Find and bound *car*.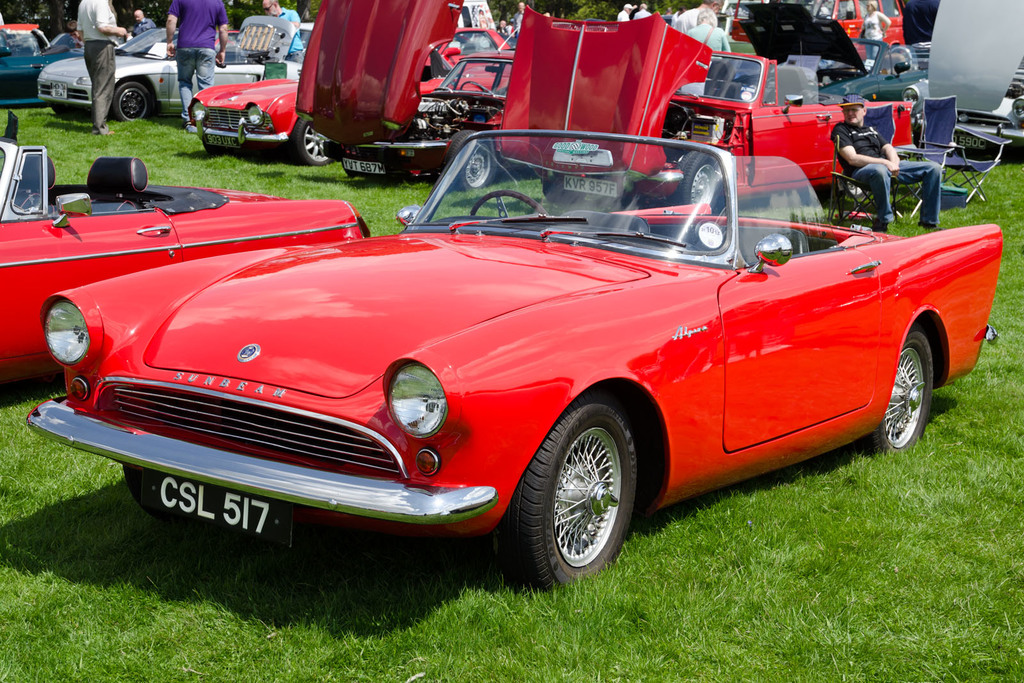
Bound: [0, 113, 370, 387].
